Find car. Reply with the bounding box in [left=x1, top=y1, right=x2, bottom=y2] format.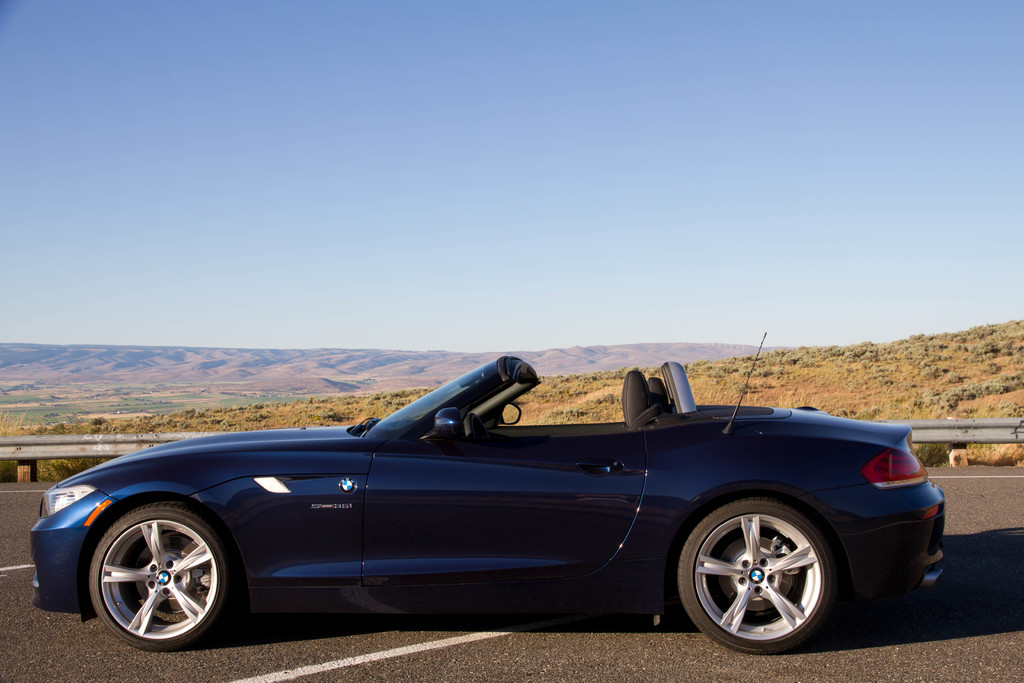
[left=31, top=331, right=945, bottom=656].
